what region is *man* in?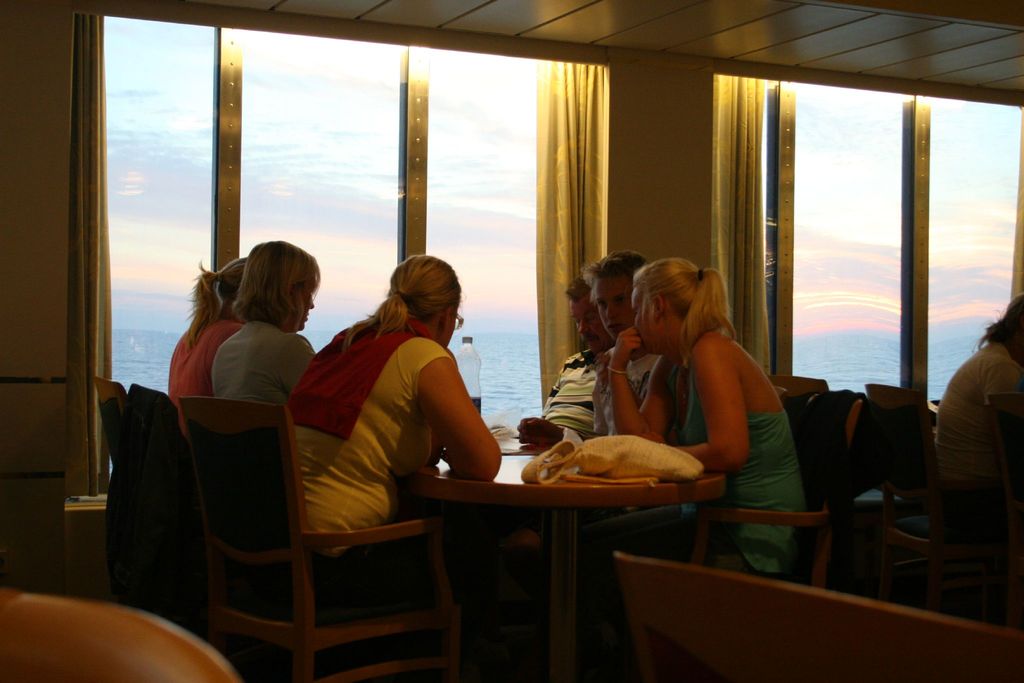
detection(514, 247, 666, 446).
